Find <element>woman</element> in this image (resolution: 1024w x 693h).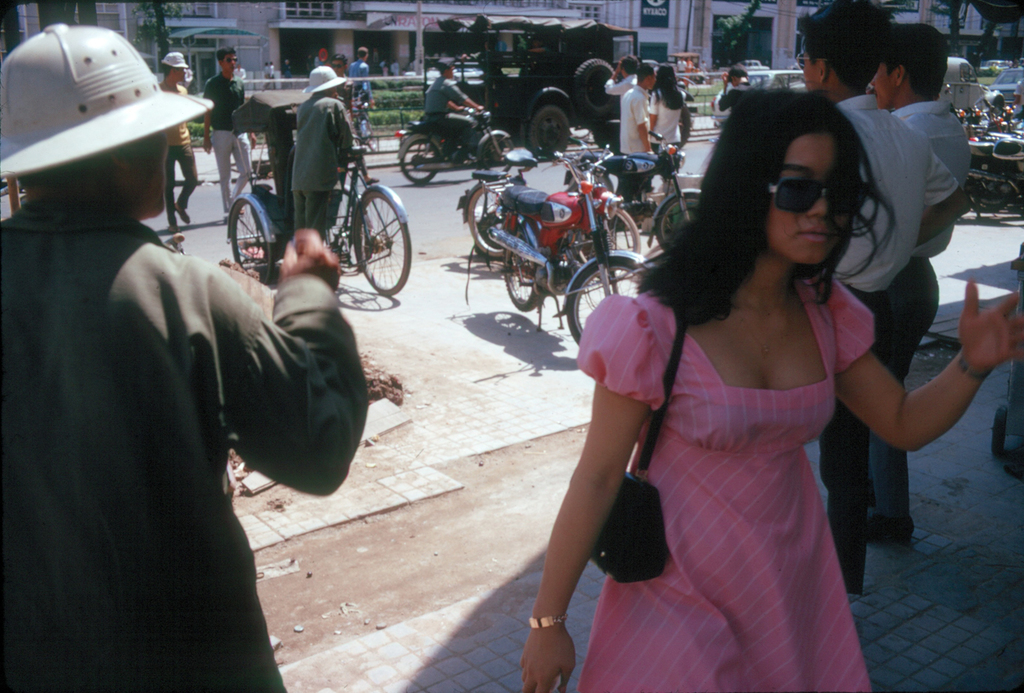
box=[528, 93, 945, 676].
